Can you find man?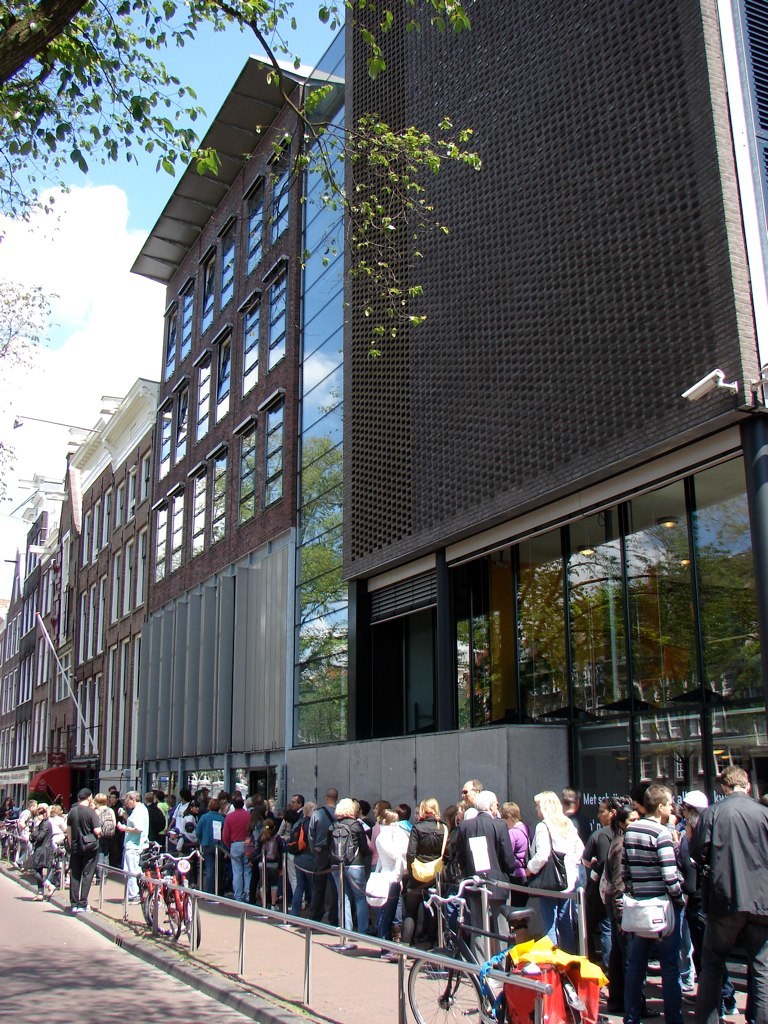
Yes, bounding box: [x1=161, y1=793, x2=168, y2=811].
